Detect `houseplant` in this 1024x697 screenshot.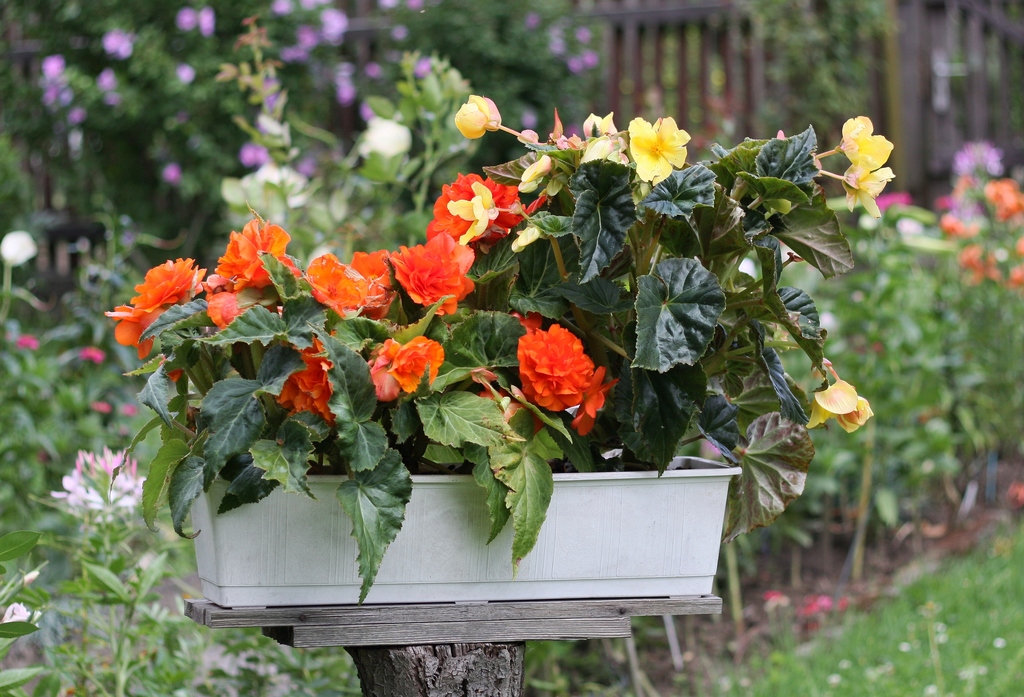
Detection: select_region(118, 111, 890, 664).
